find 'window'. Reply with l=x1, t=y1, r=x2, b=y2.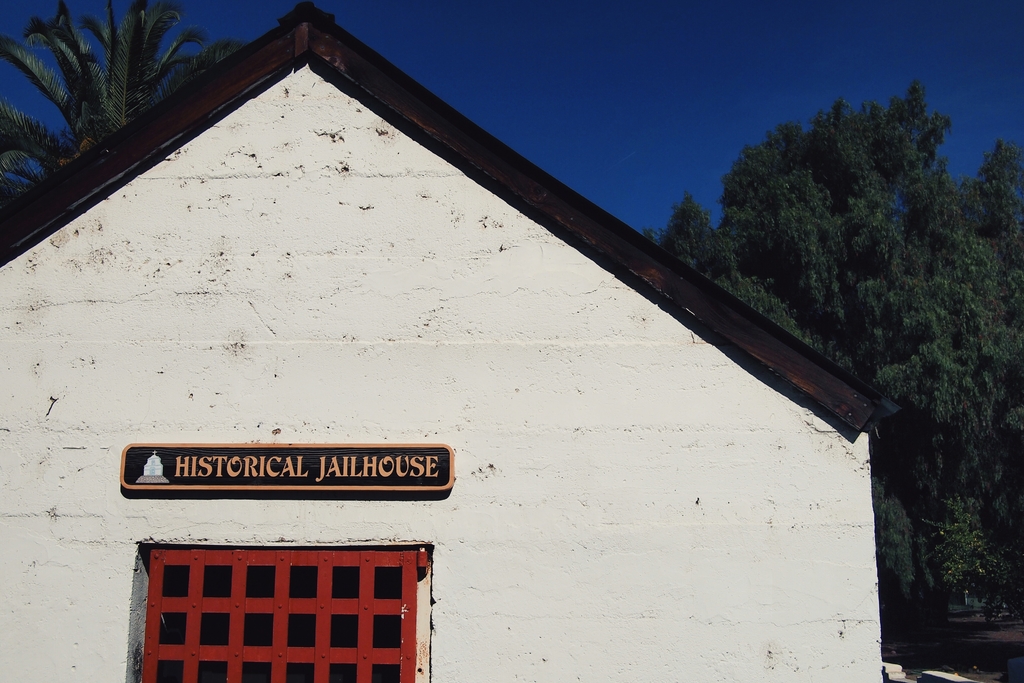
l=124, t=543, r=426, b=671.
